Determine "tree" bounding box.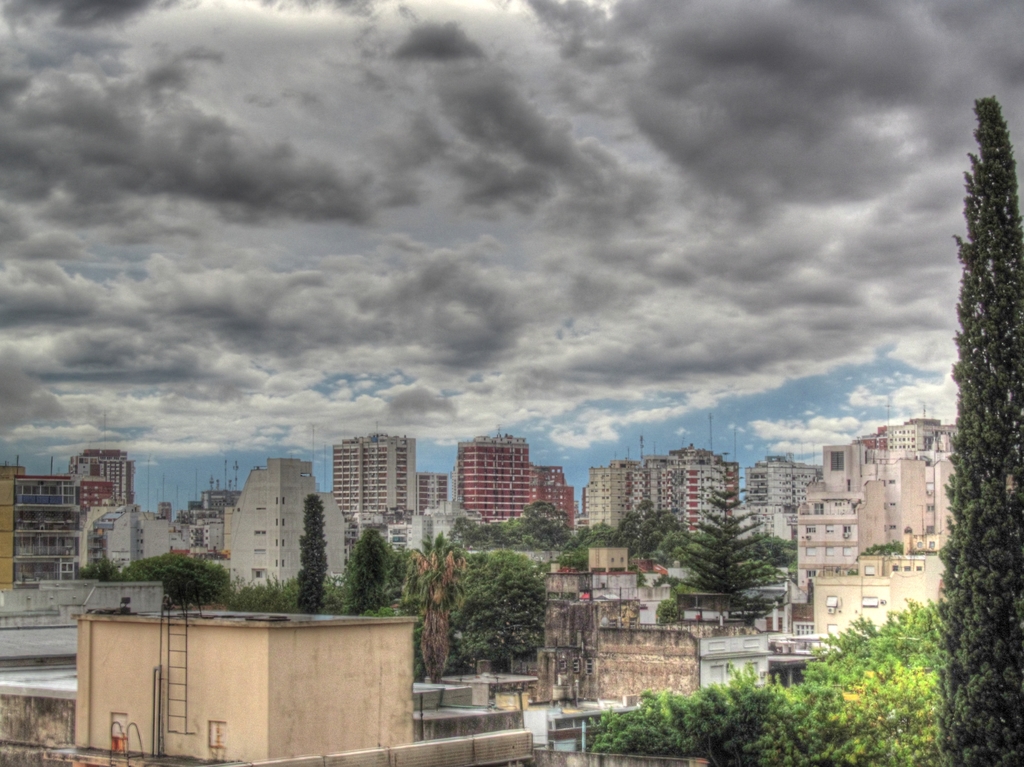
Determined: Rect(555, 512, 646, 575).
